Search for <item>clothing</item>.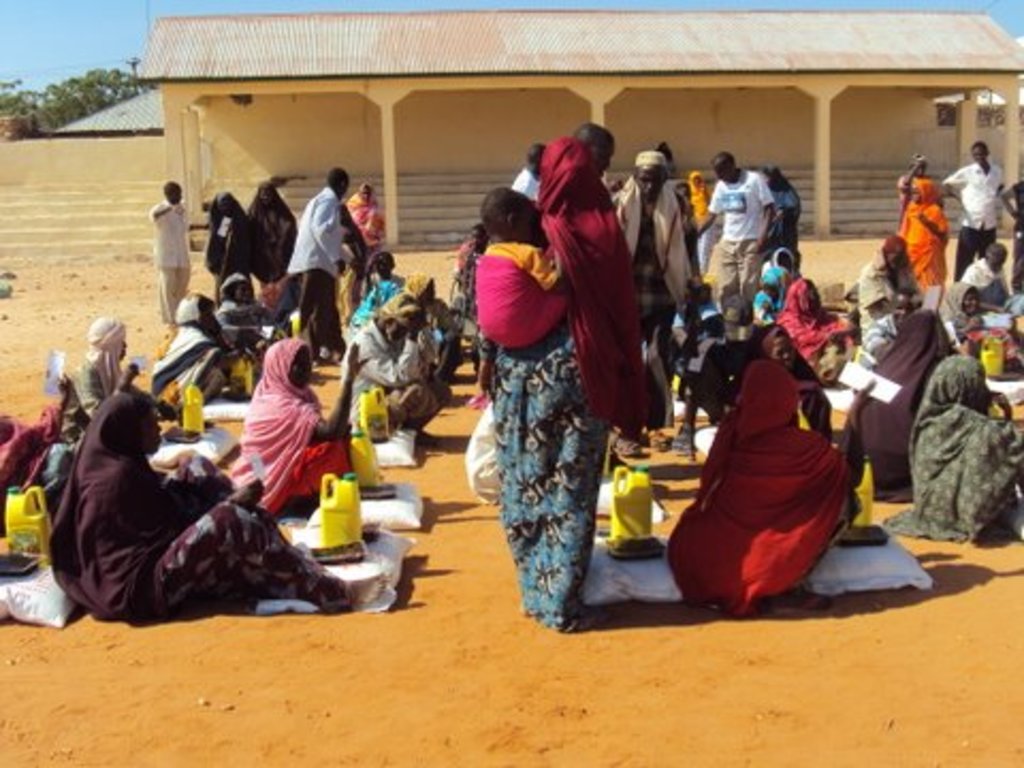
Found at {"left": 777, "top": 166, "right": 804, "bottom": 279}.
